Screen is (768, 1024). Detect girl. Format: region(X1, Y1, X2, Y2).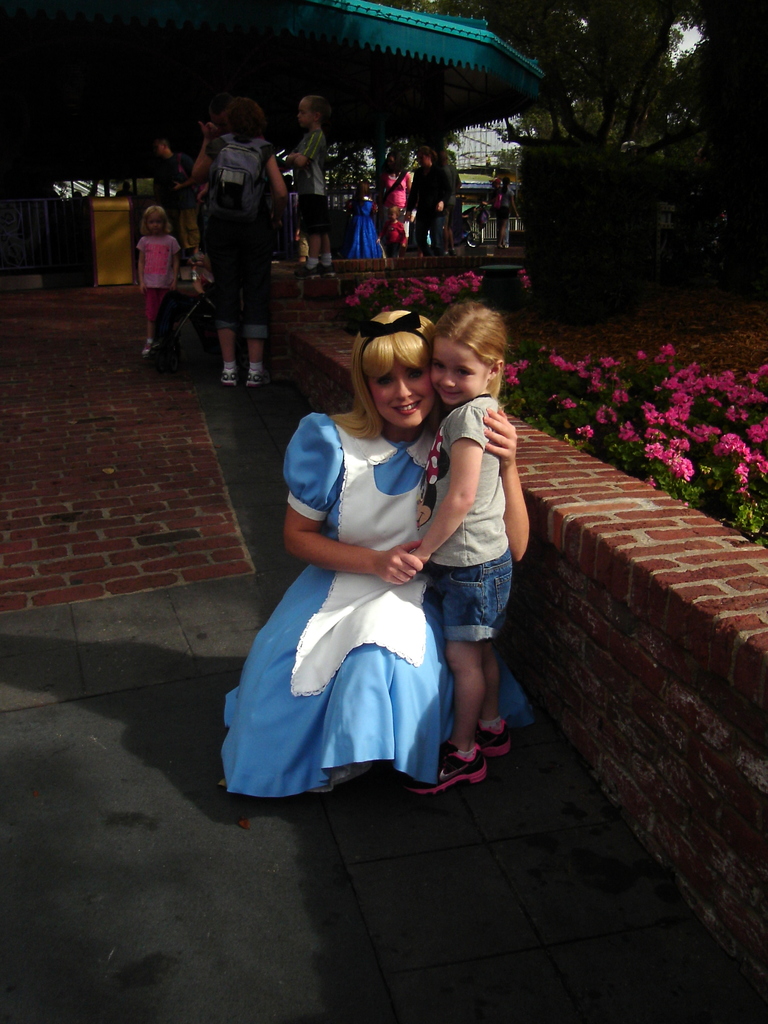
region(130, 202, 184, 363).
